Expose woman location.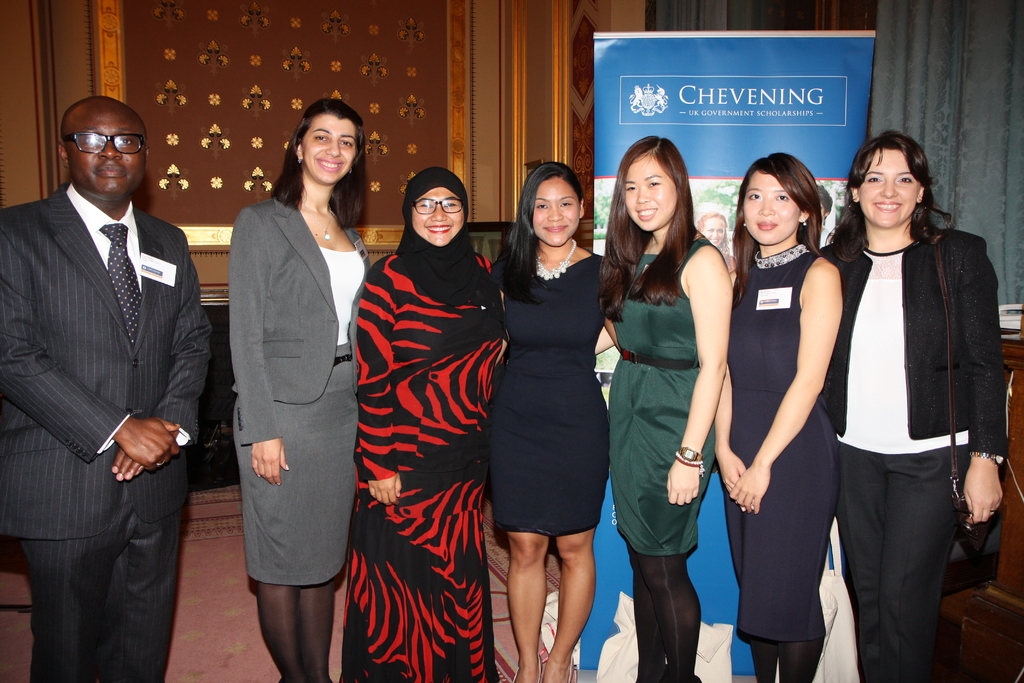
Exposed at (left=712, top=147, right=846, bottom=682).
